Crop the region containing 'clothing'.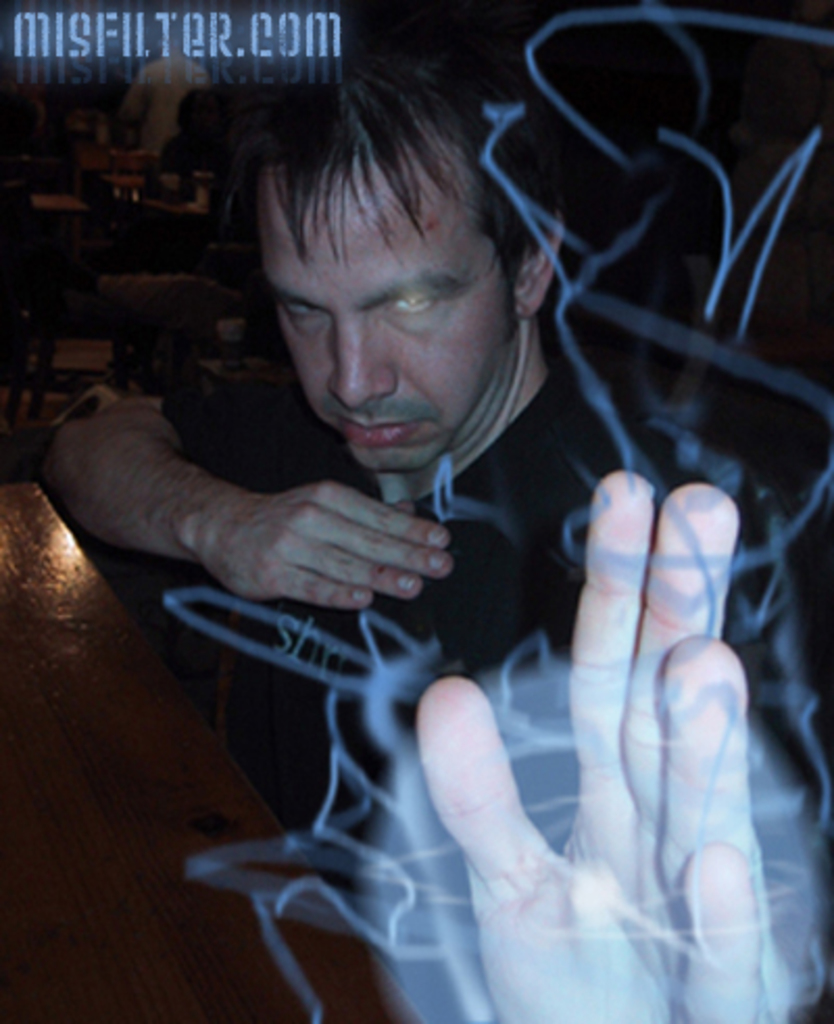
Crop region: crop(156, 382, 780, 903).
